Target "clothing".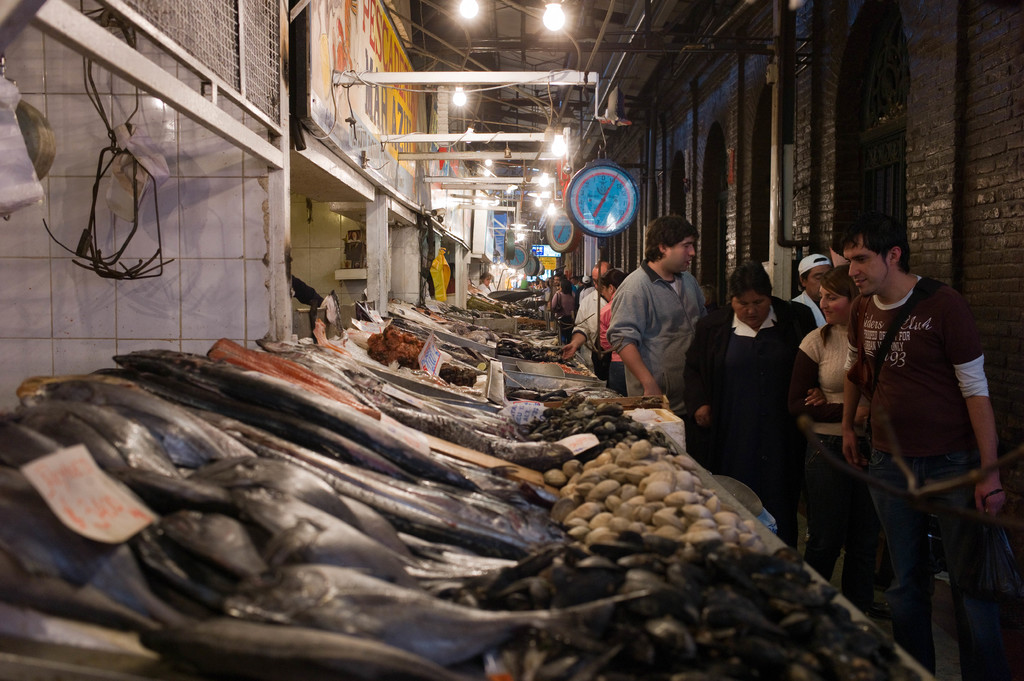
Target region: (left=844, top=271, right=988, bottom=680).
